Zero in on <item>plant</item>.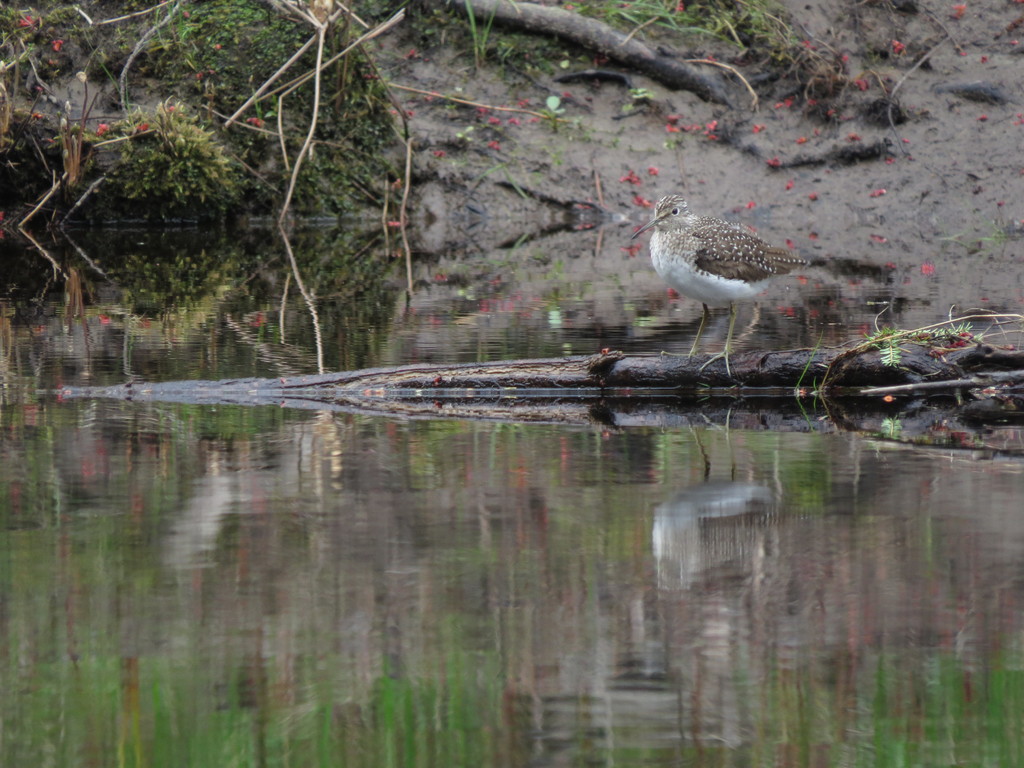
Zeroed in: crop(623, 83, 656, 117).
